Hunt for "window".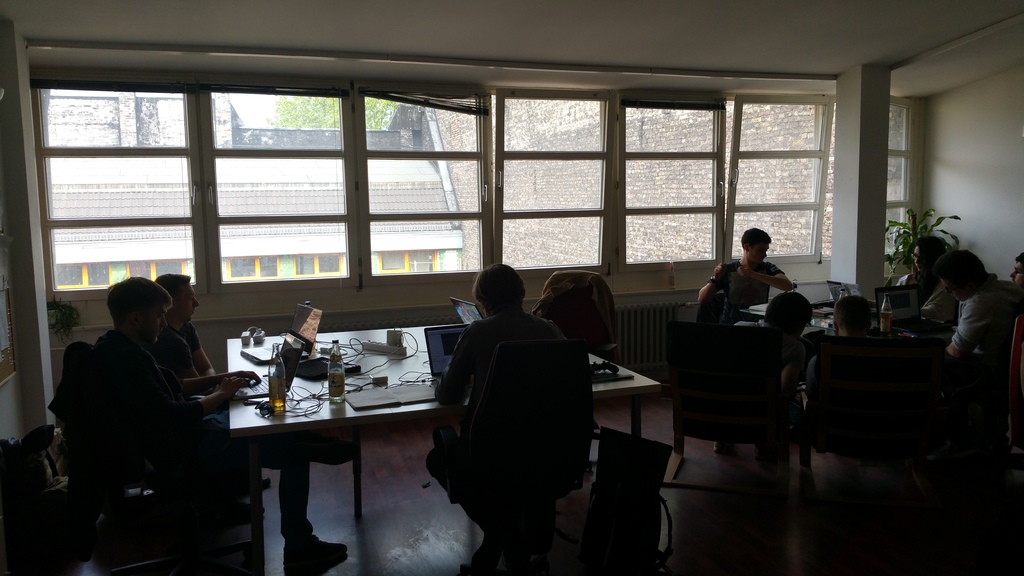
Hunted down at left=225, top=257, right=284, bottom=280.
